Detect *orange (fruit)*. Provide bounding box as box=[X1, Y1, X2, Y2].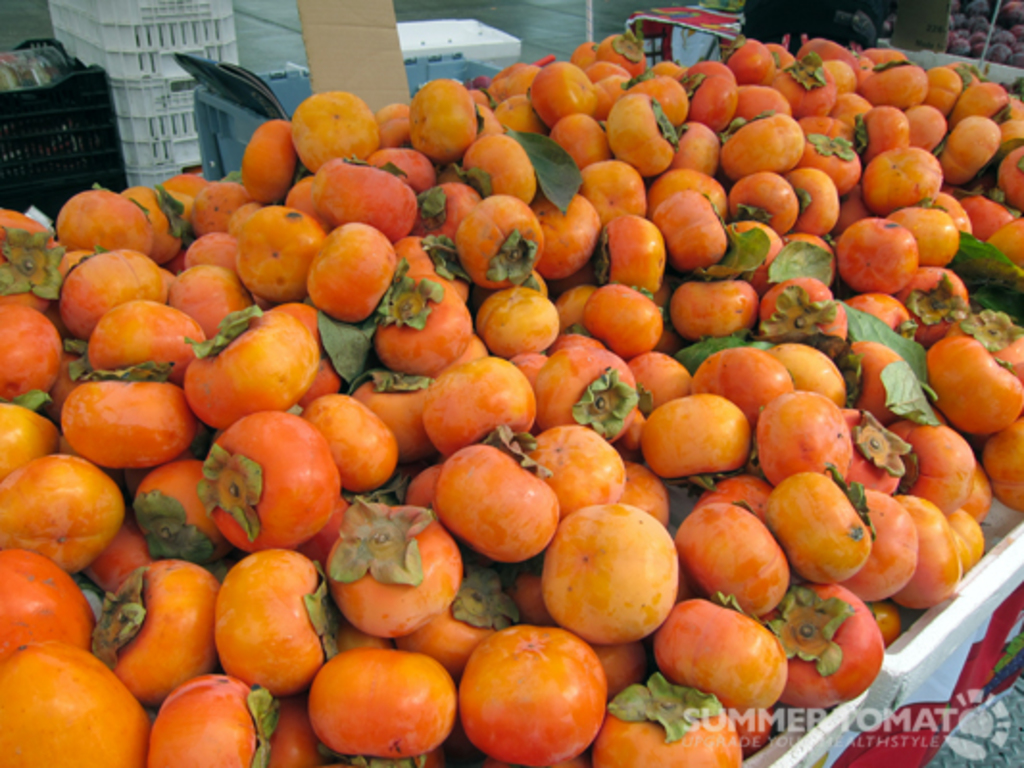
box=[100, 555, 231, 699].
